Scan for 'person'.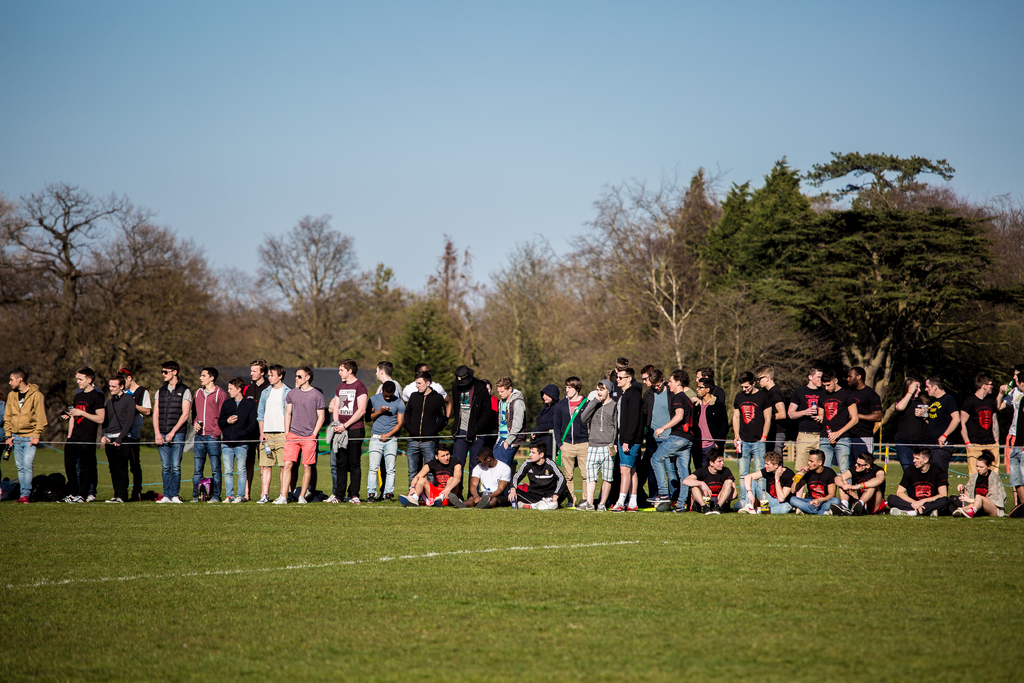
Scan result: [685, 443, 737, 515].
